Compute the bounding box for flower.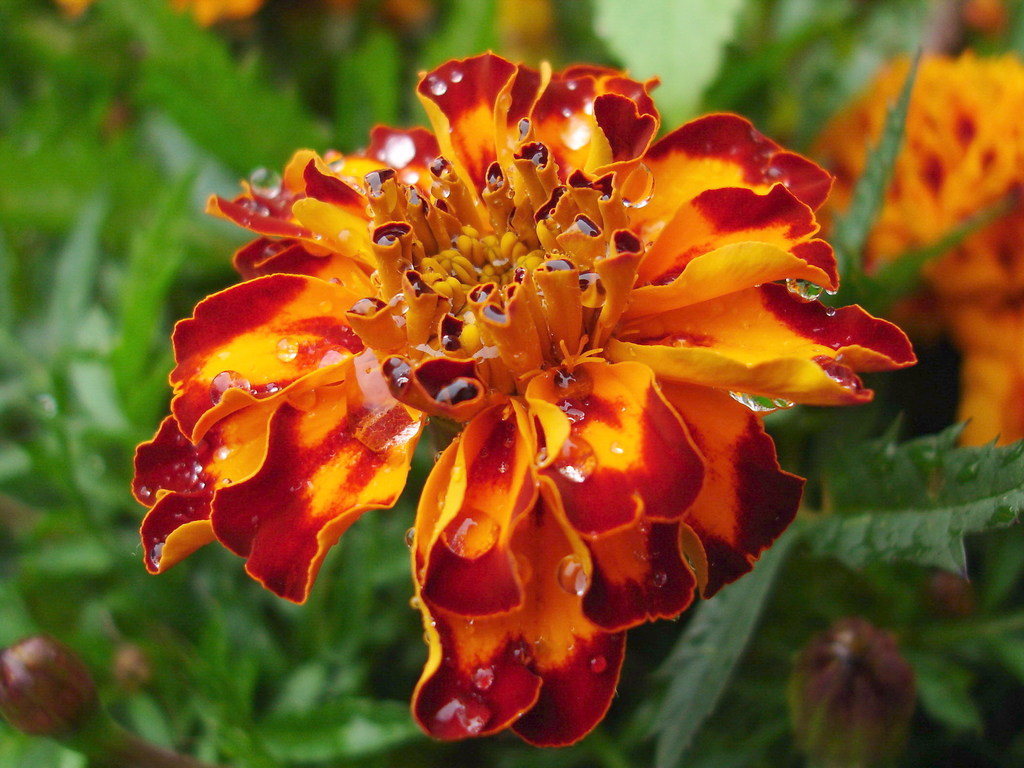
bbox=(972, 0, 1022, 38).
